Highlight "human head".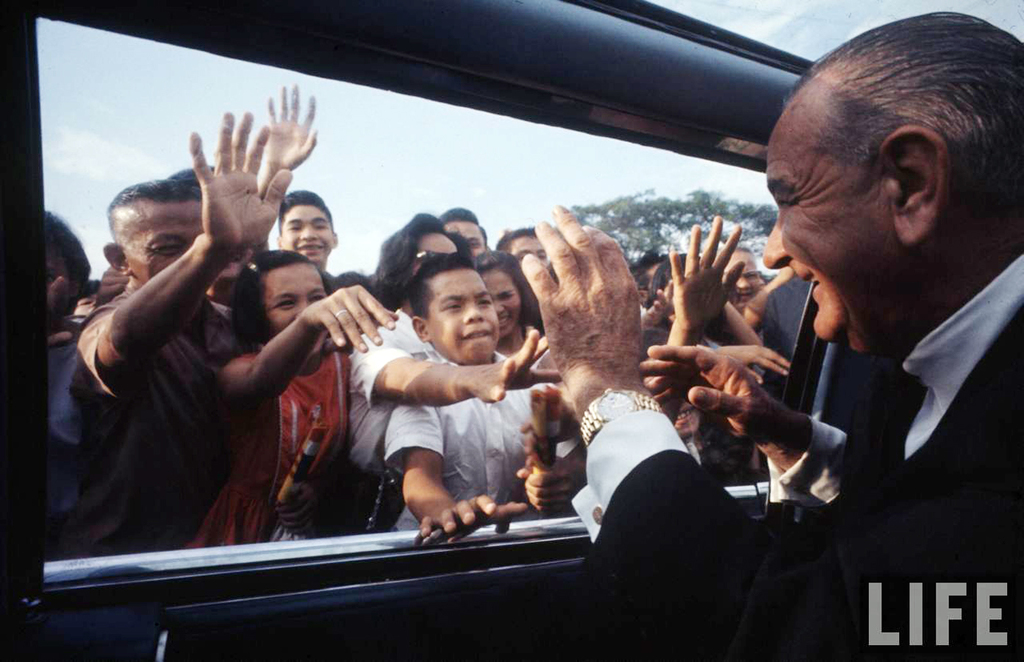
Highlighted region: 469, 243, 534, 335.
